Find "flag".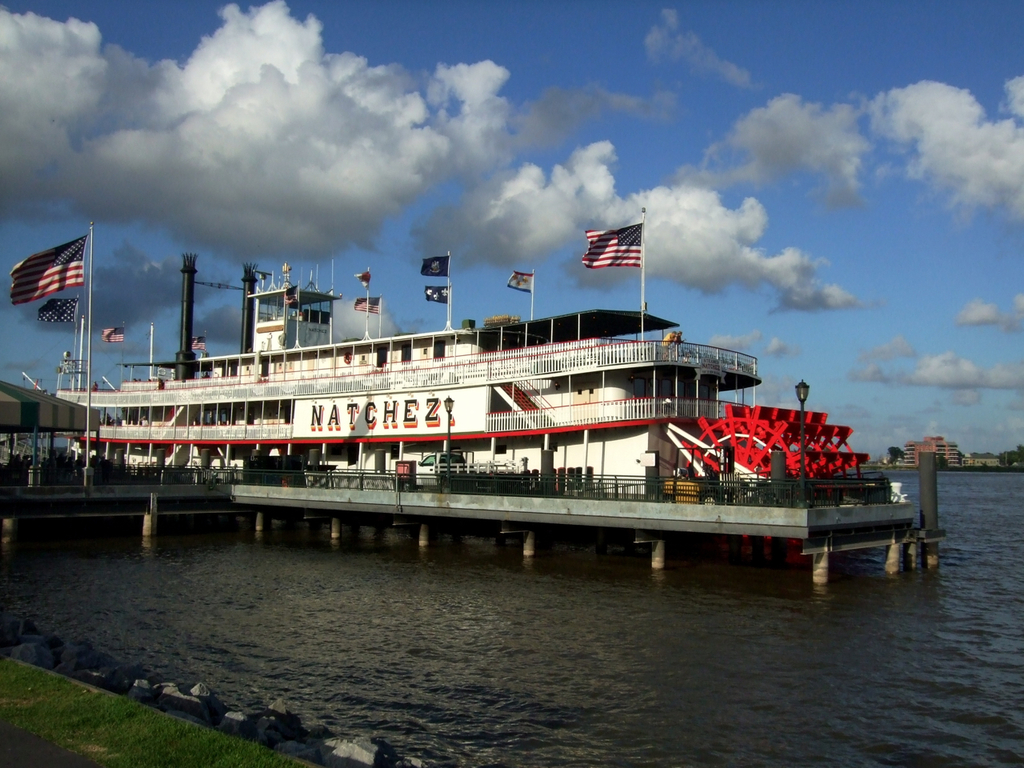
box(186, 334, 210, 354).
